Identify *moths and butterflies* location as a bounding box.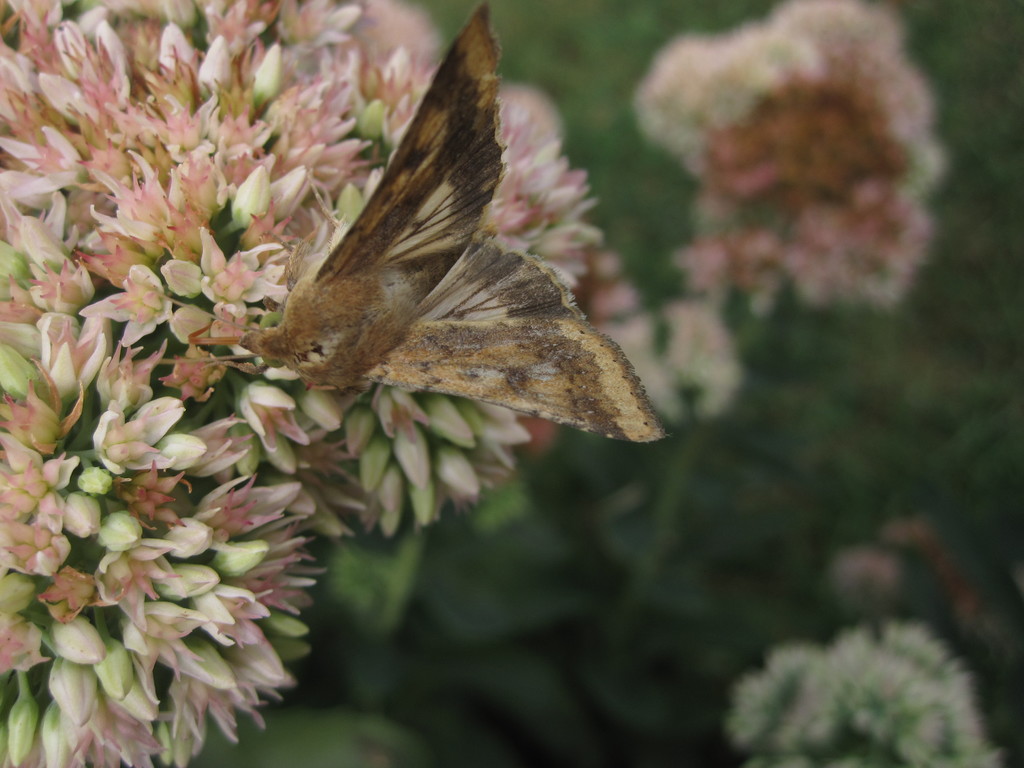
left=76, top=0, right=678, bottom=451.
